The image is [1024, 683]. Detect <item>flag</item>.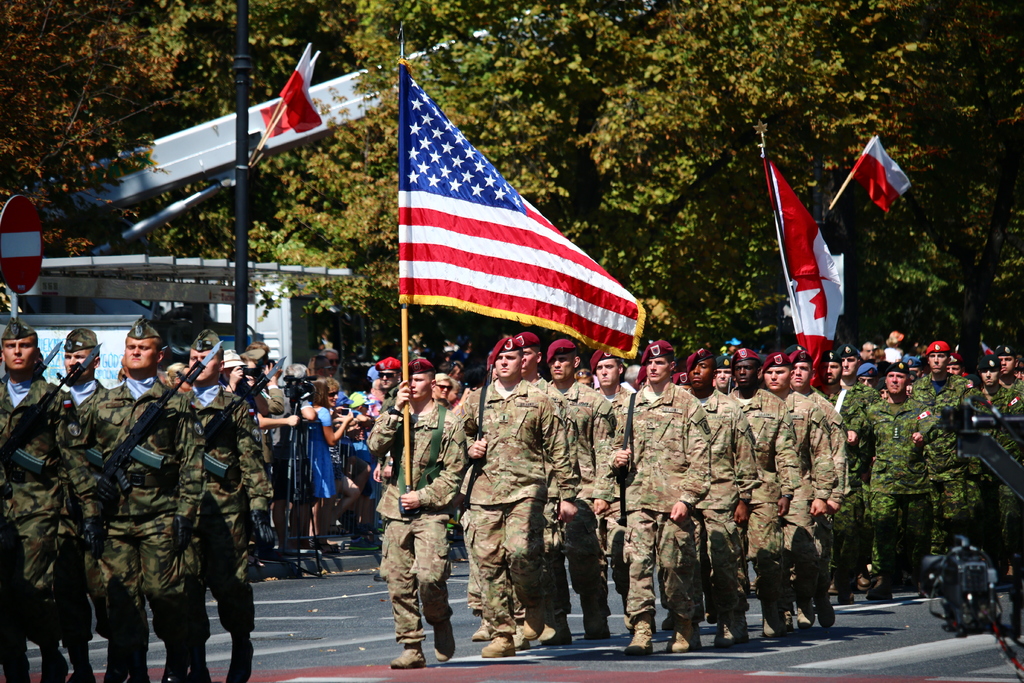
Detection: bbox=[852, 136, 911, 220].
